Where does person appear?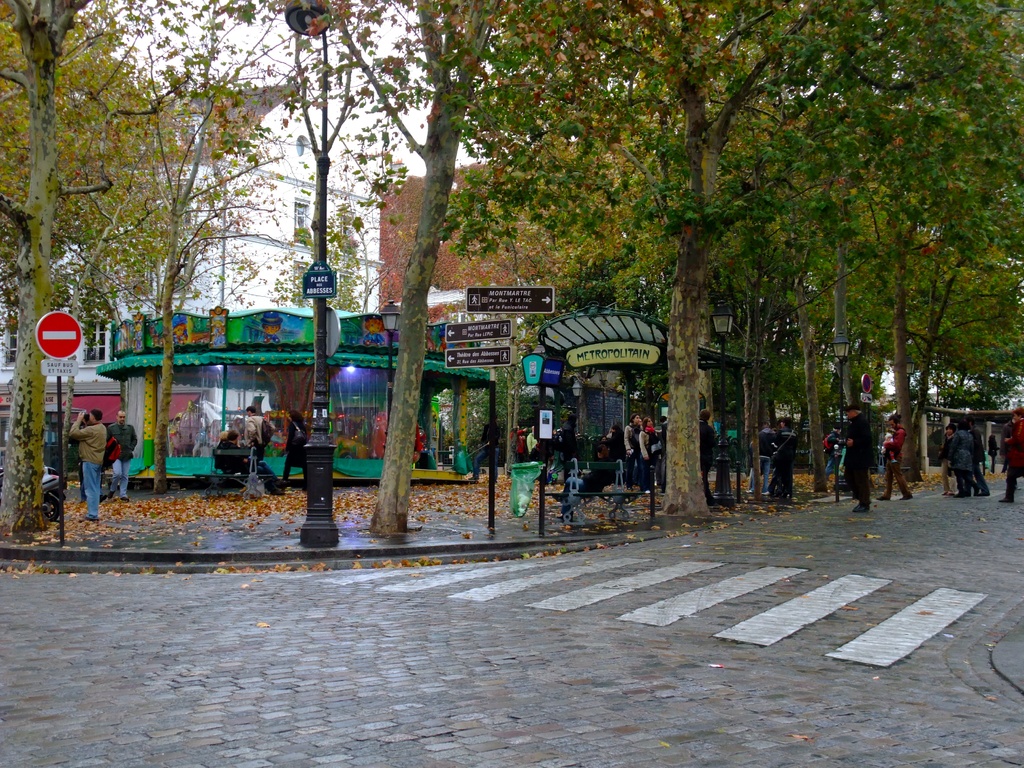
Appears at crop(751, 419, 768, 490).
